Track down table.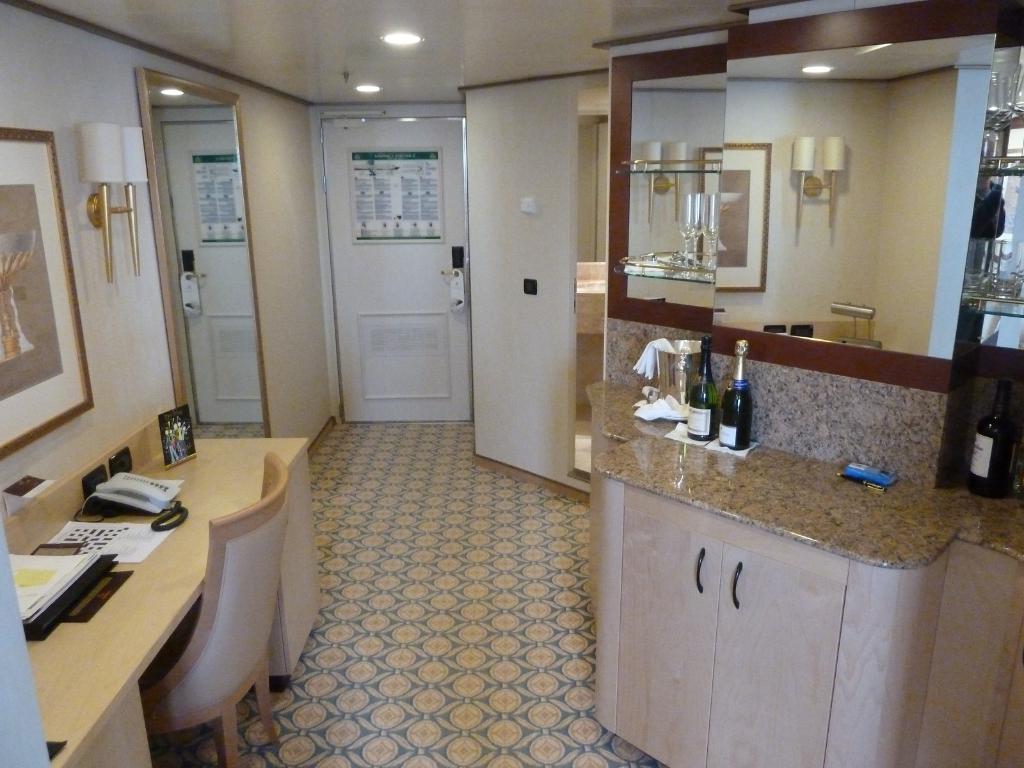
Tracked to Rect(6, 419, 305, 761).
